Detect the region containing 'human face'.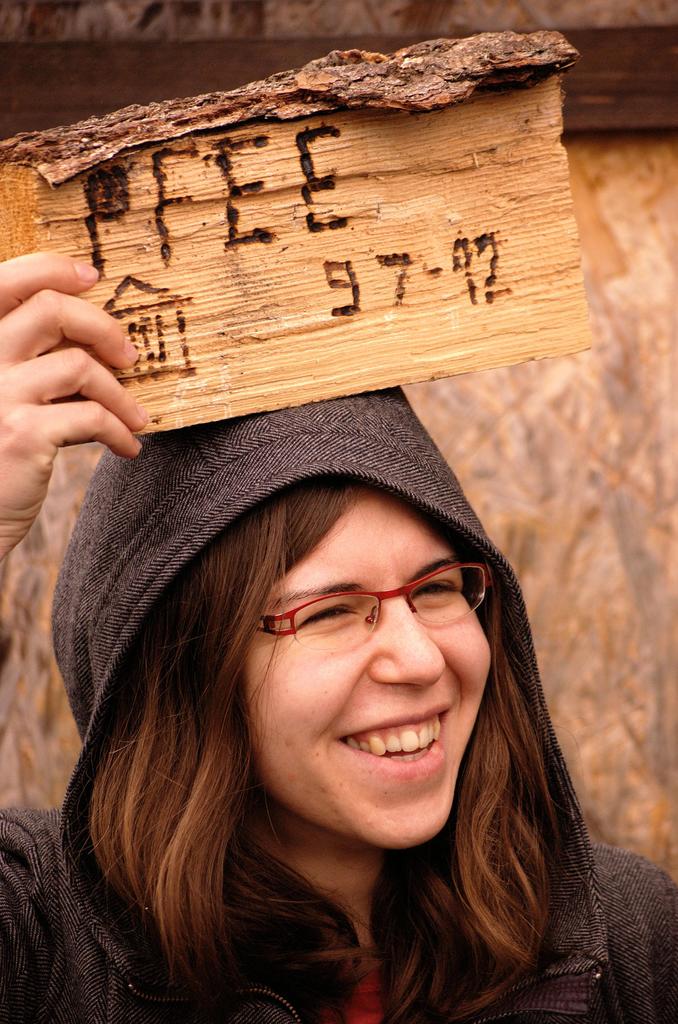
<box>240,488,494,856</box>.
